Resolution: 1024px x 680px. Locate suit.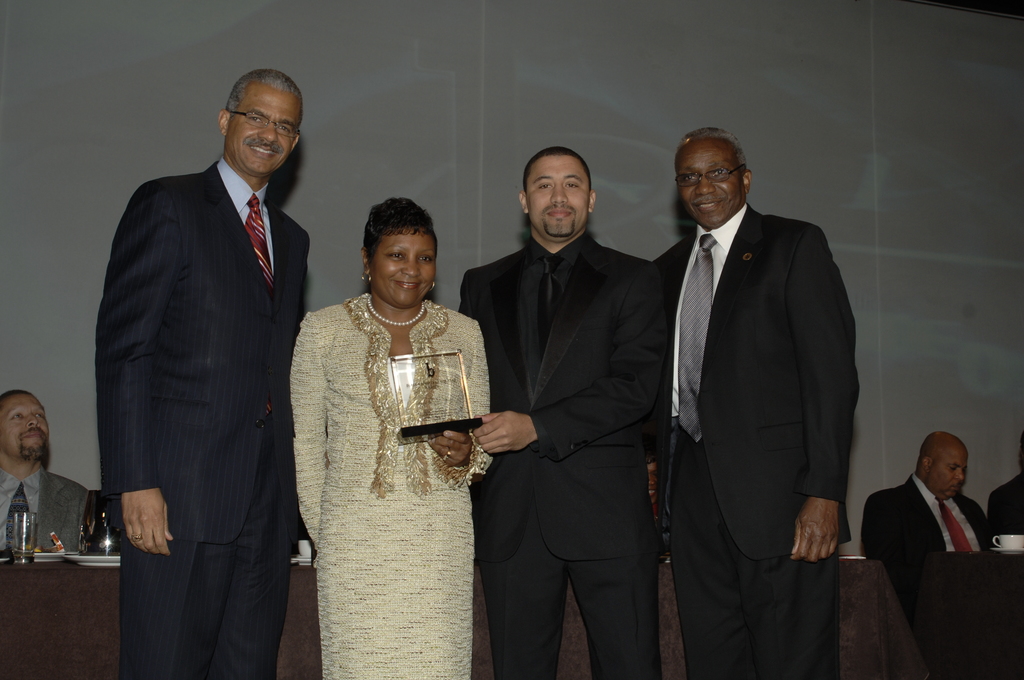
[left=0, top=453, right=101, bottom=560].
